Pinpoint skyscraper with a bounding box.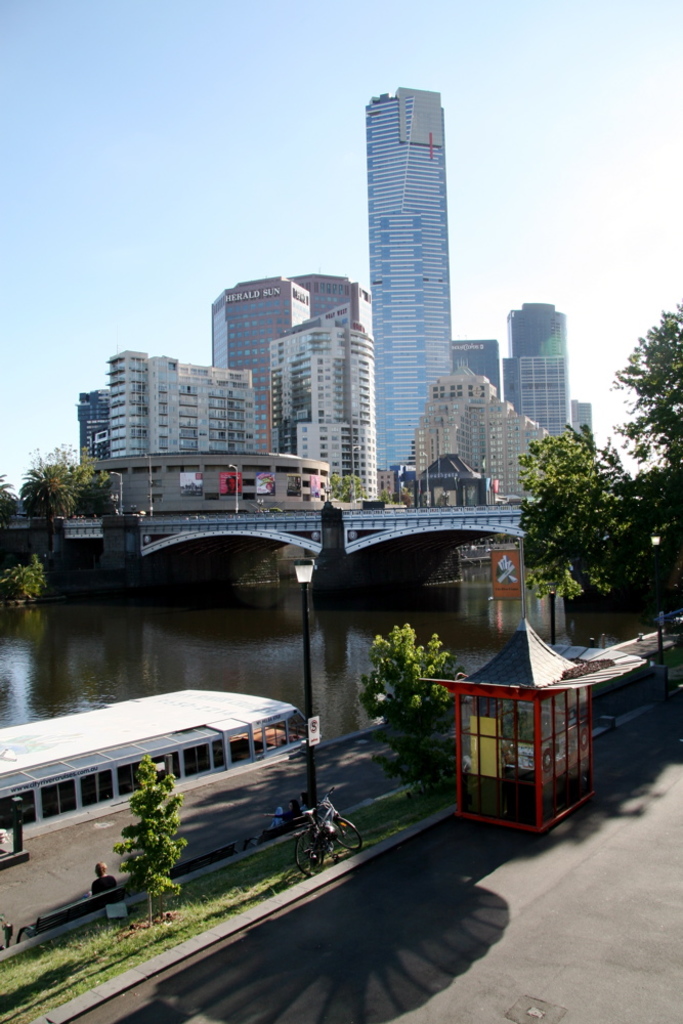
[x1=343, y1=54, x2=483, y2=414].
